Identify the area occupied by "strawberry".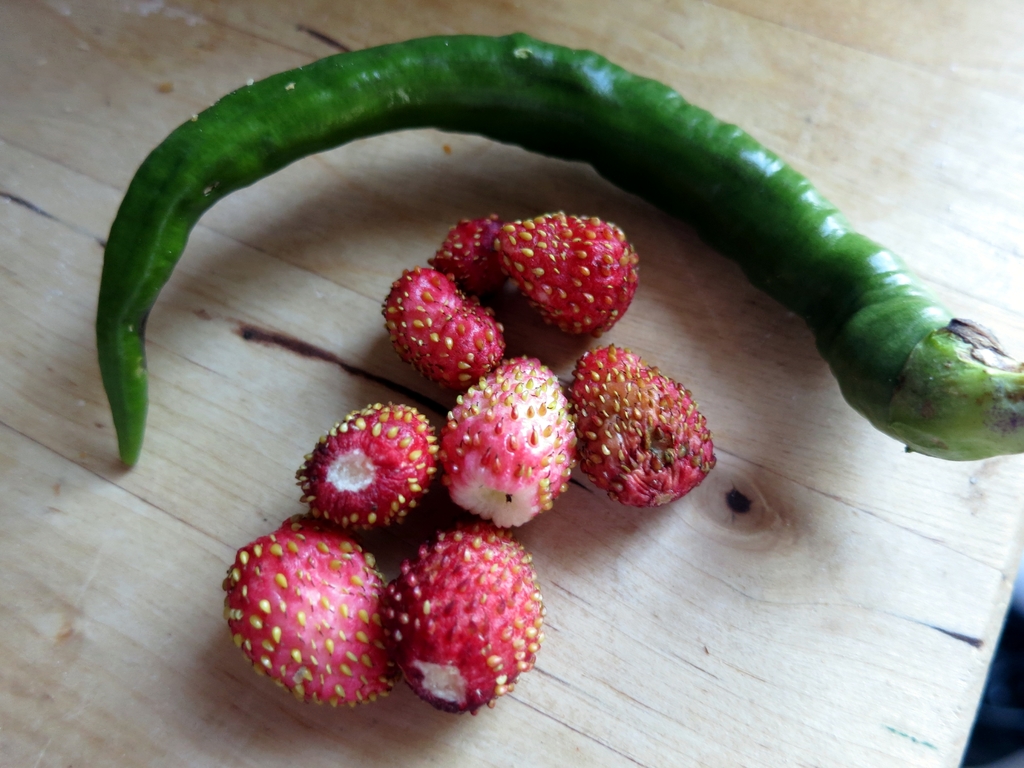
Area: BBox(369, 259, 514, 389).
